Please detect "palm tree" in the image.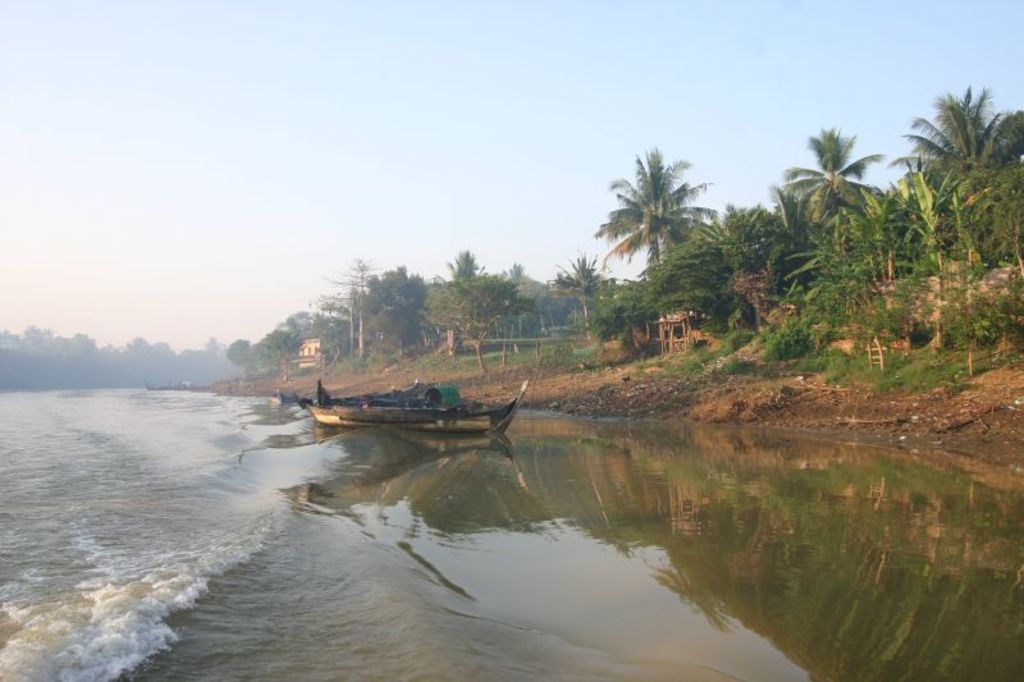
left=507, top=251, right=531, bottom=276.
